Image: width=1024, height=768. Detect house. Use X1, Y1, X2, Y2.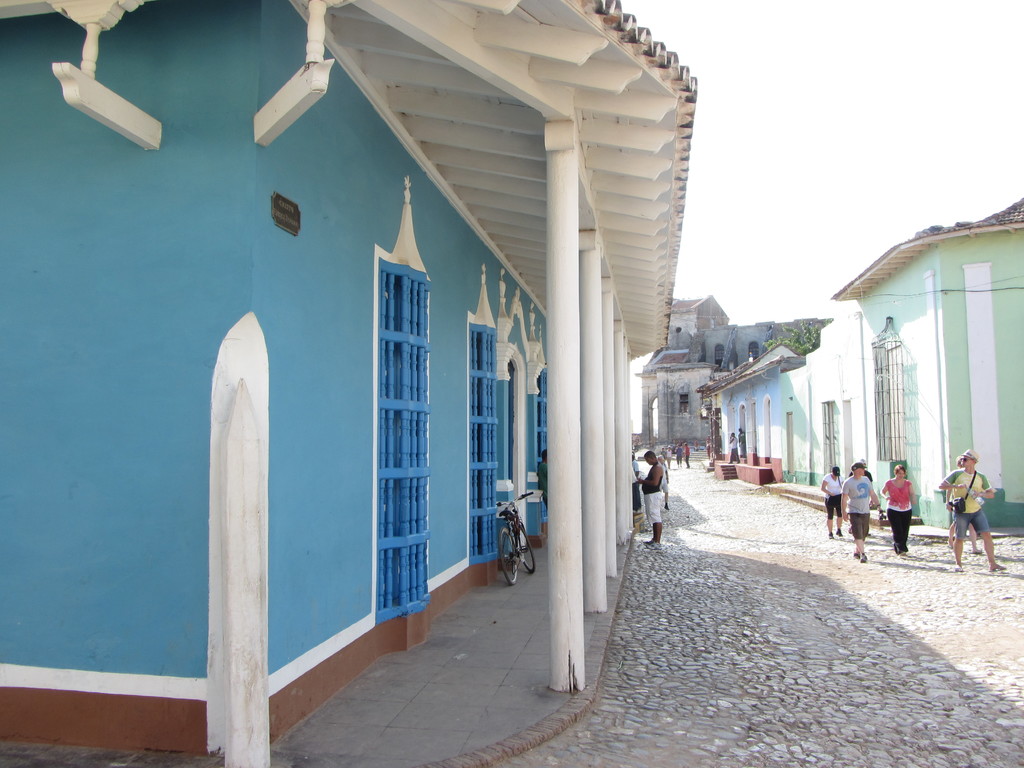
705, 344, 804, 478.
